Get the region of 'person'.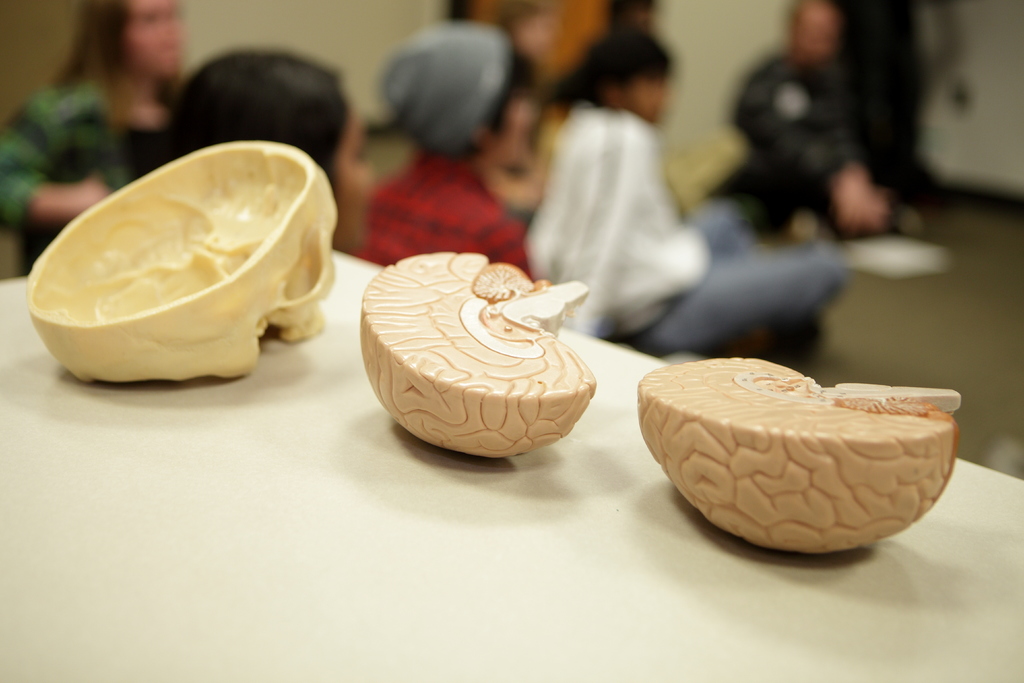
[x1=158, y1=58, x2=375, y2=247].
